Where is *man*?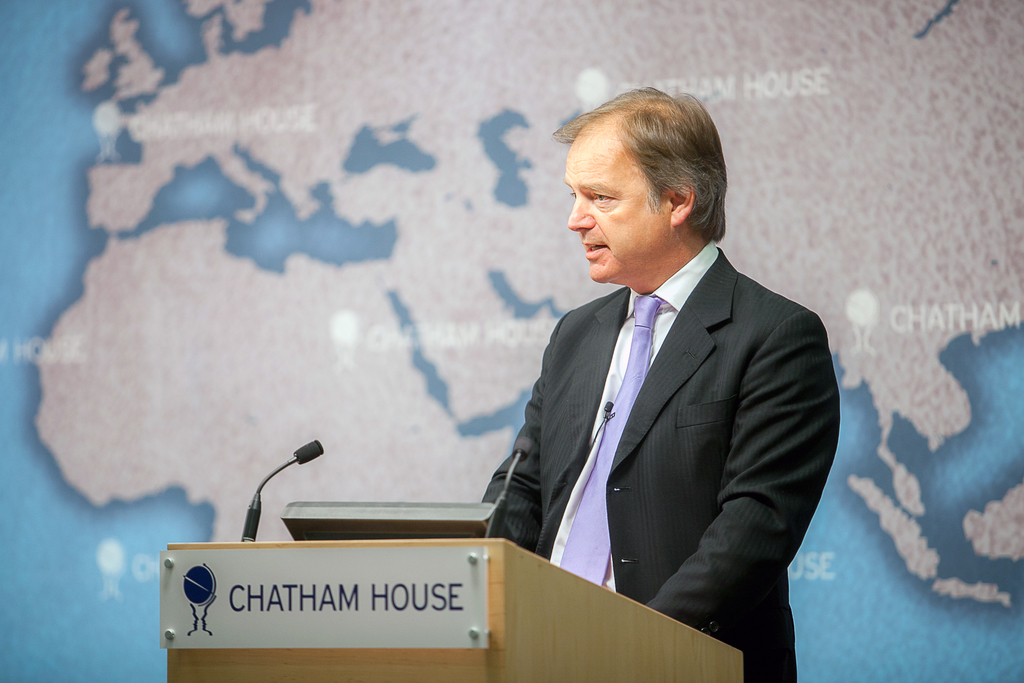
[x1=466, y1=103, x2=847, y2=655].
